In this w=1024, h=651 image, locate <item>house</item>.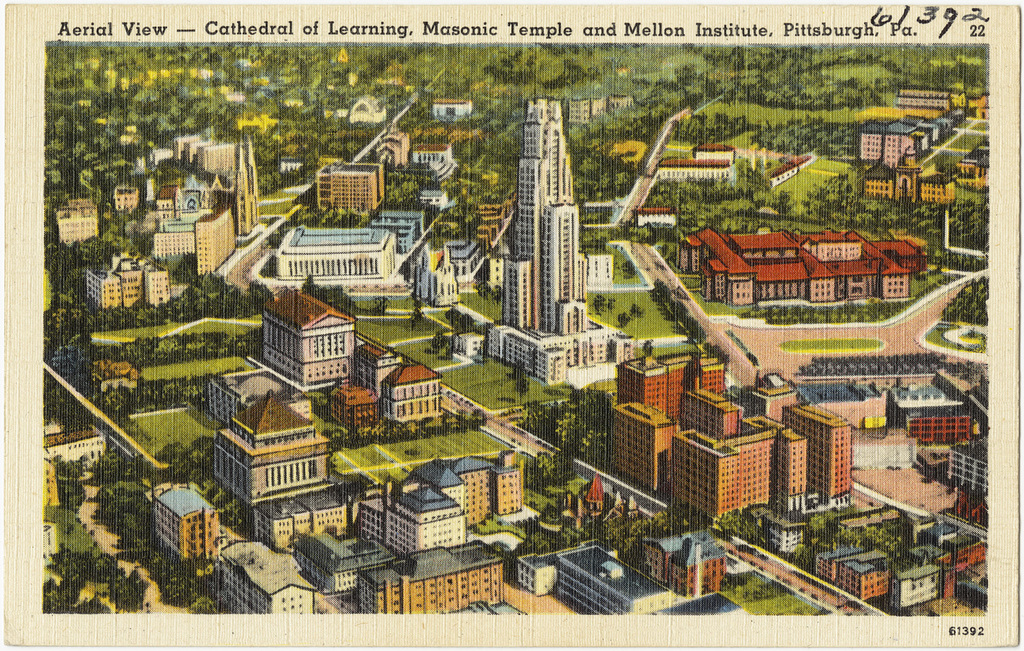
Bounding box: <box>383,206,416,244</box>.
